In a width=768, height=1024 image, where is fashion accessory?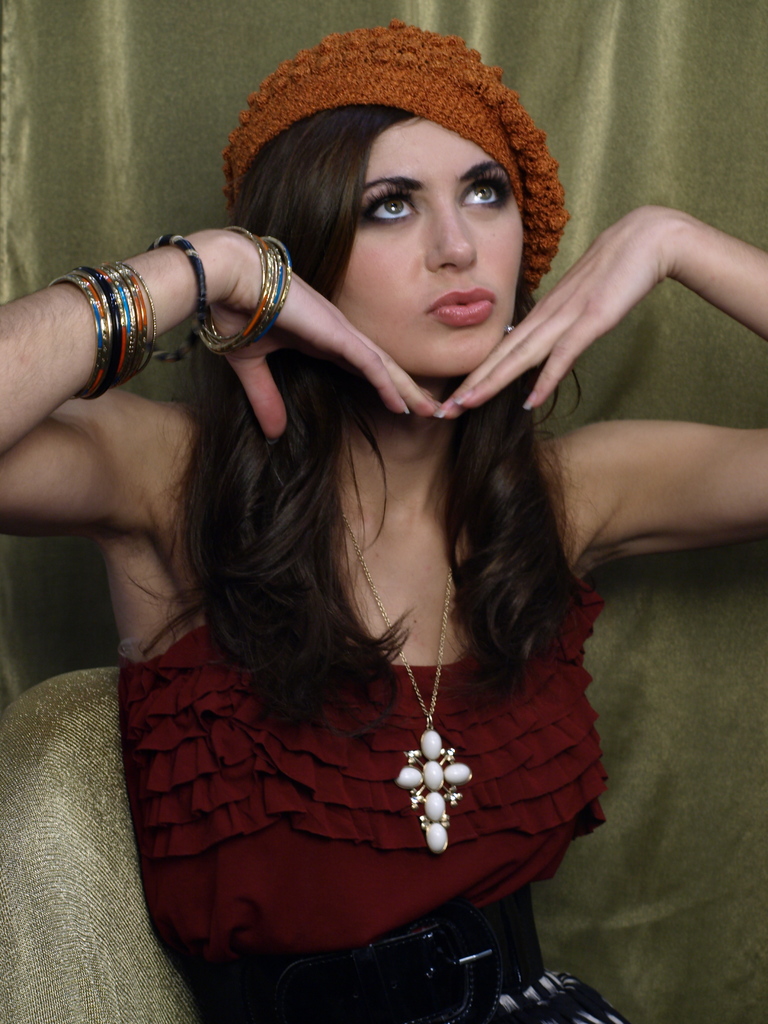
region(147, 228, 207, 365).
